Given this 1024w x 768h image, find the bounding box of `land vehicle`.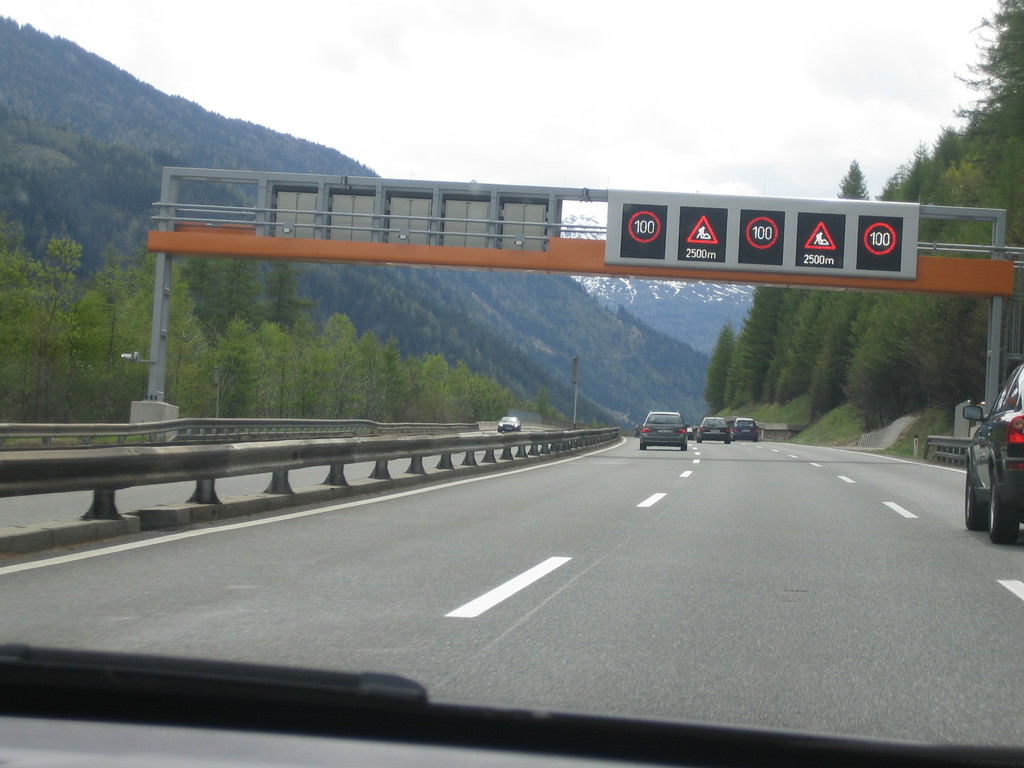
<region>636, 424, 640, 436</region>.
